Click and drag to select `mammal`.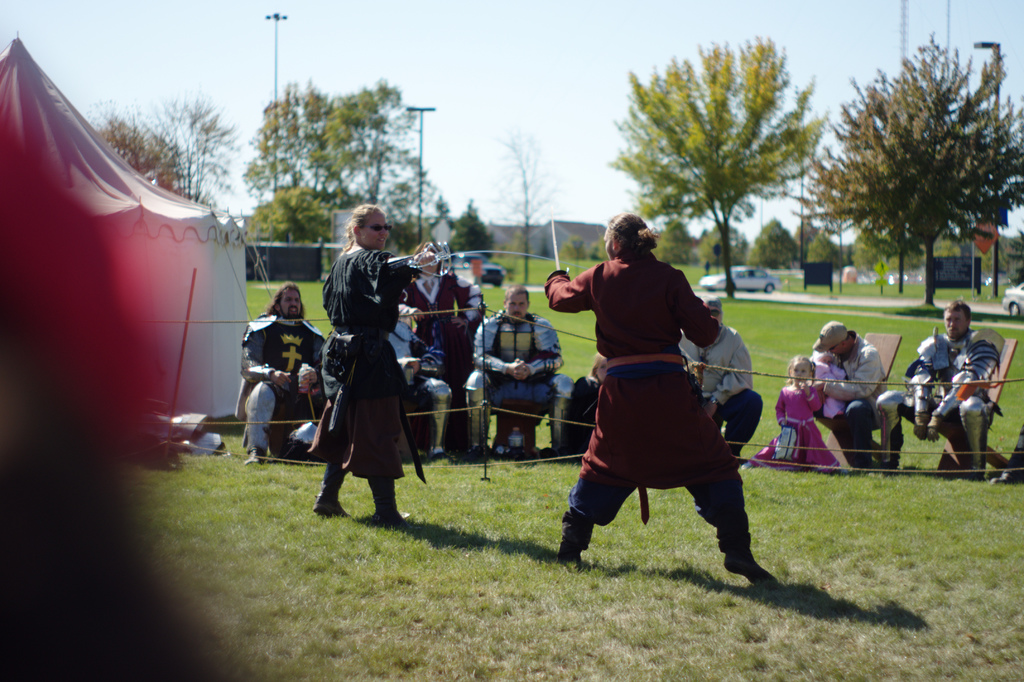
Selection: <bbox>467, 287, 575, 453</bbox>.
